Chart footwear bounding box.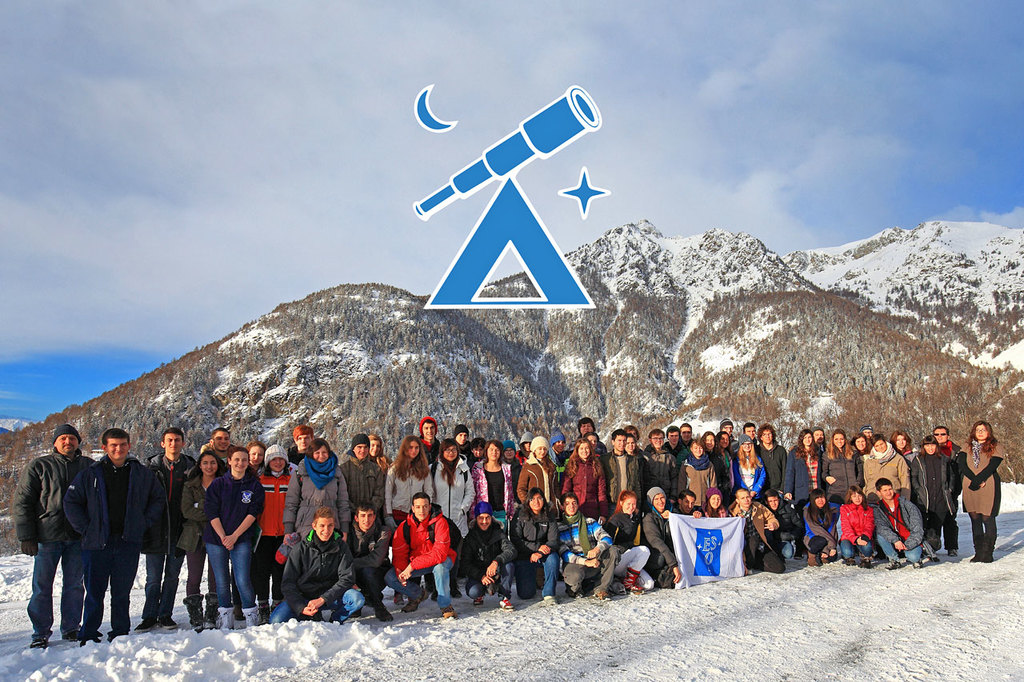
Charted: [x1=595, y1=589, x2=612, y2=602].
